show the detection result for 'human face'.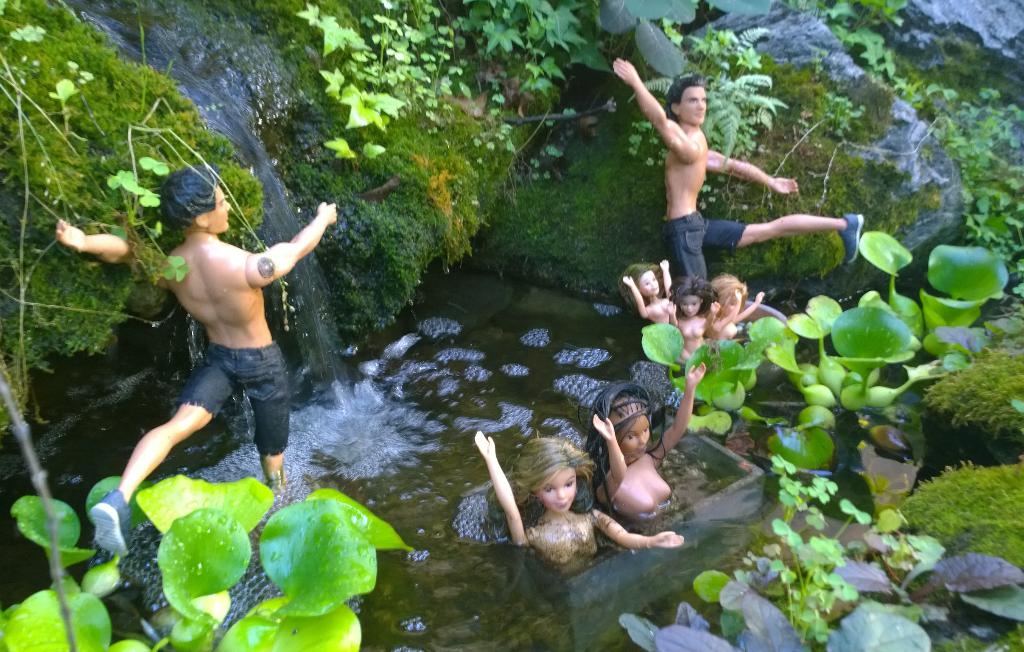
(x1=684, y1=83, x2=707, y2=124).
